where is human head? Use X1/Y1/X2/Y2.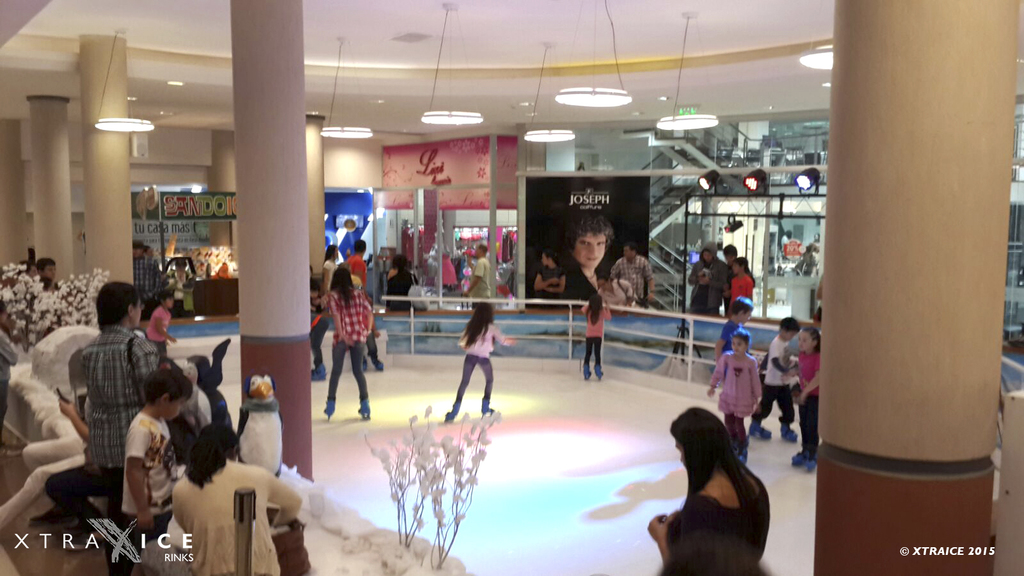
781/323/799/340.
